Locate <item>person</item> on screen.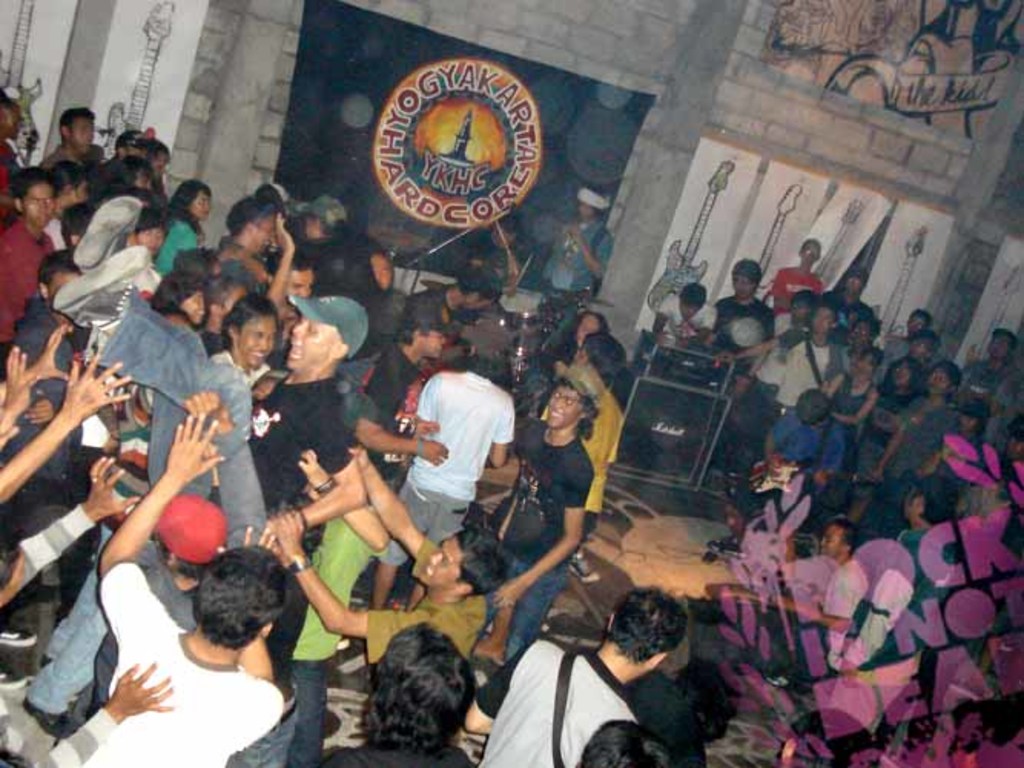
On screen at {"x1": 157, "y1": 267, "x2": 215, "y2": 344}.
